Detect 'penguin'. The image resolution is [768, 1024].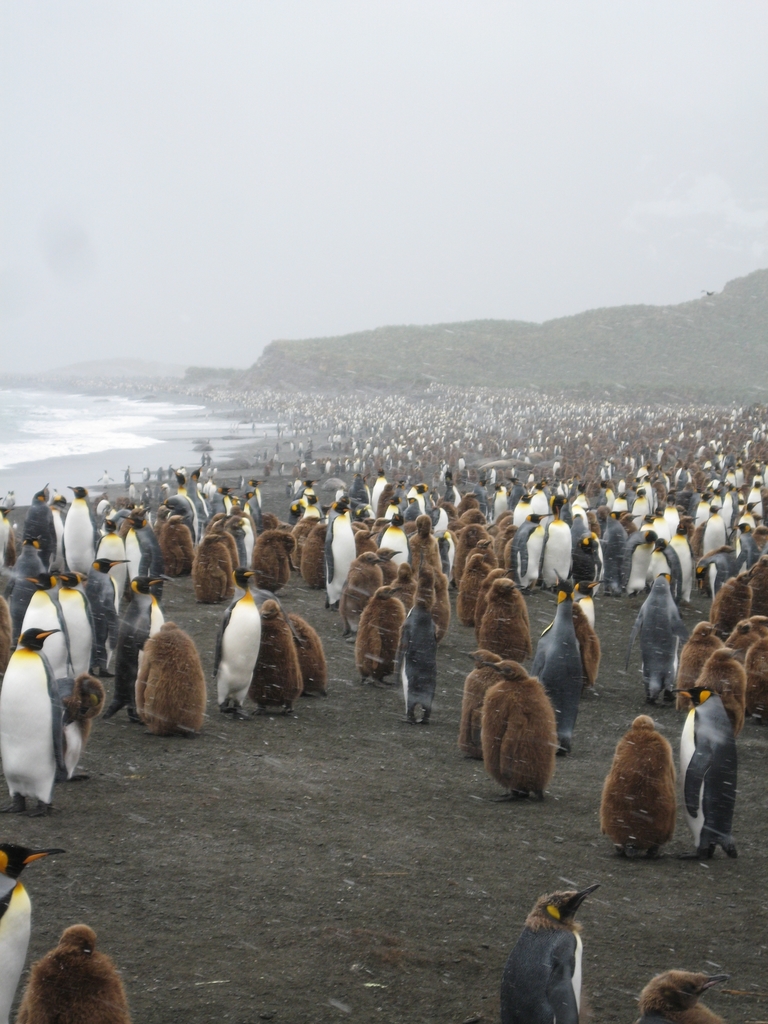
region(406, 478, 436, 527).
